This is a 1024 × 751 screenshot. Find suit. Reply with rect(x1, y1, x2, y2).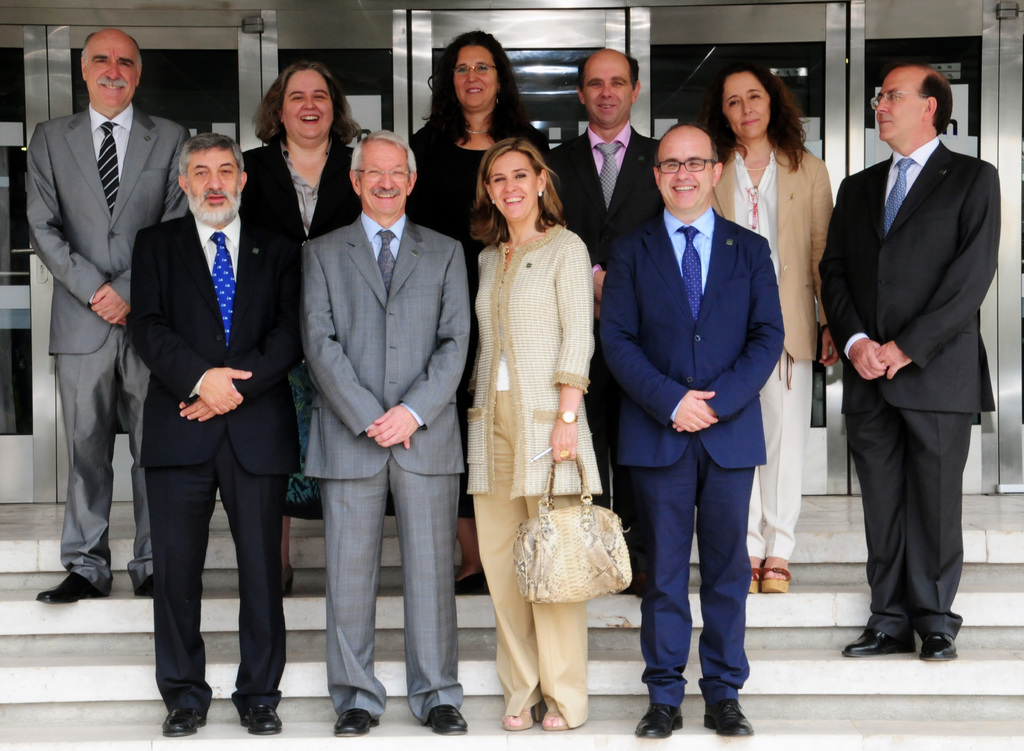
rect(227, 136, 362, 378).
